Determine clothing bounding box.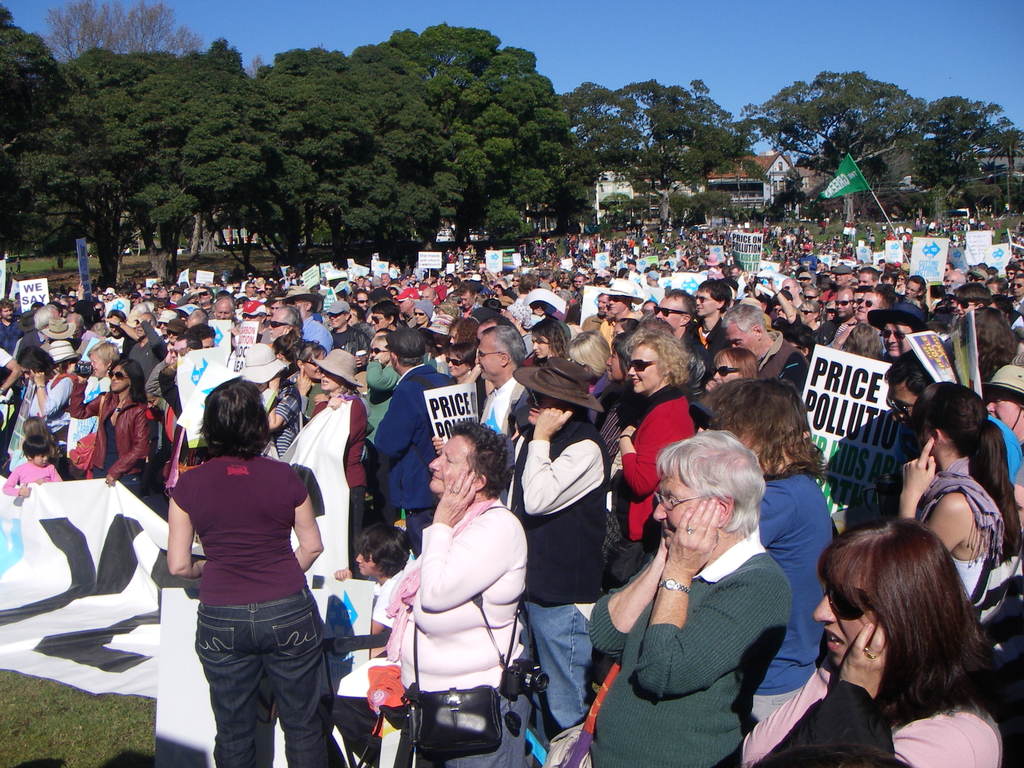
Determined: select_region(363, 362, 406, 426).
